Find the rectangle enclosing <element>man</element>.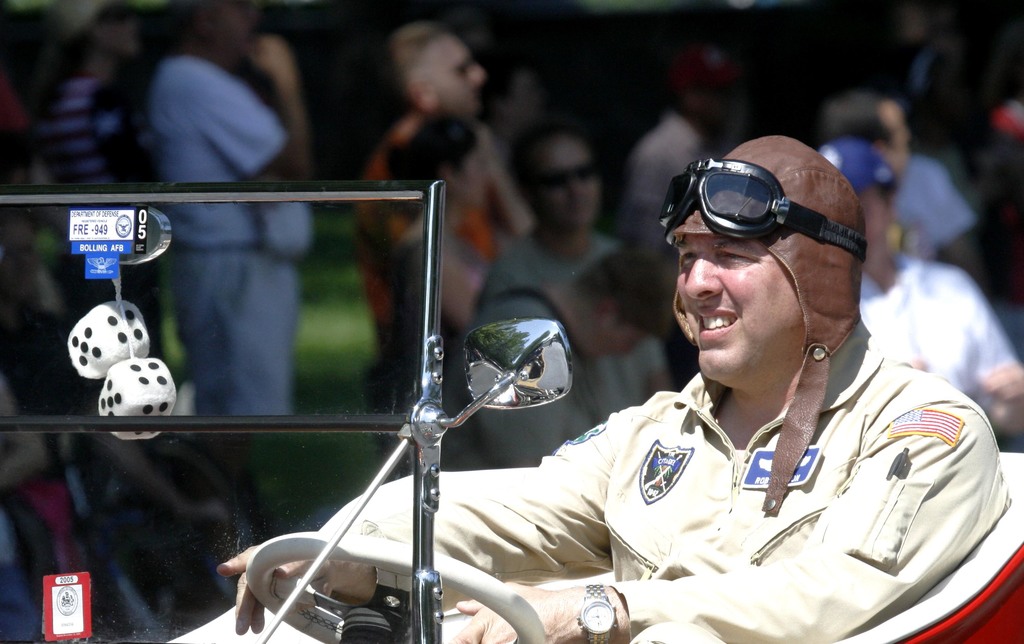
bbox(225, 132, 1010, 643).
